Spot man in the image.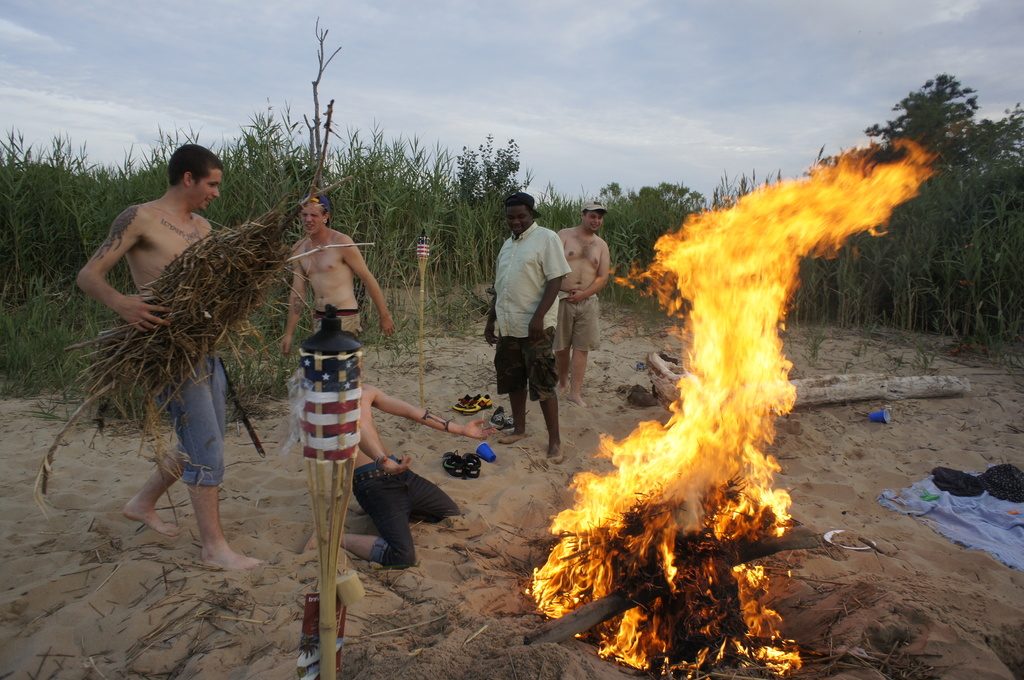
man found at {"x1": 487, "y1": 188, "x2": 578, "y2": 456}.
